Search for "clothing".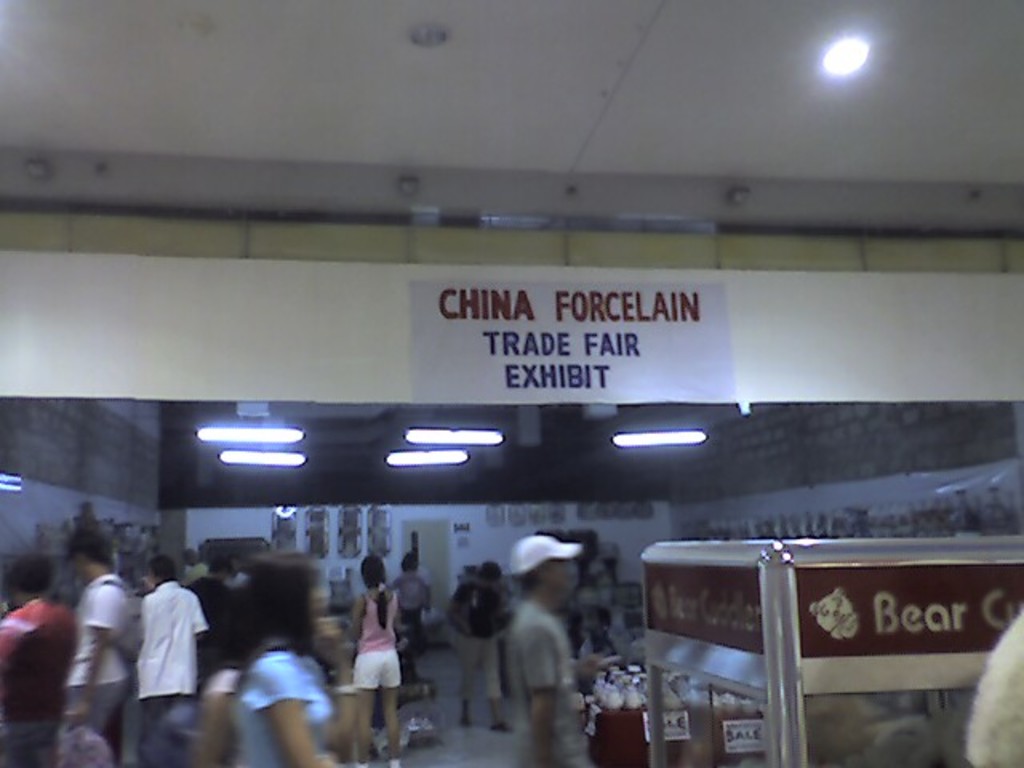
Found at bbox=[400, 565, 435, 626].
